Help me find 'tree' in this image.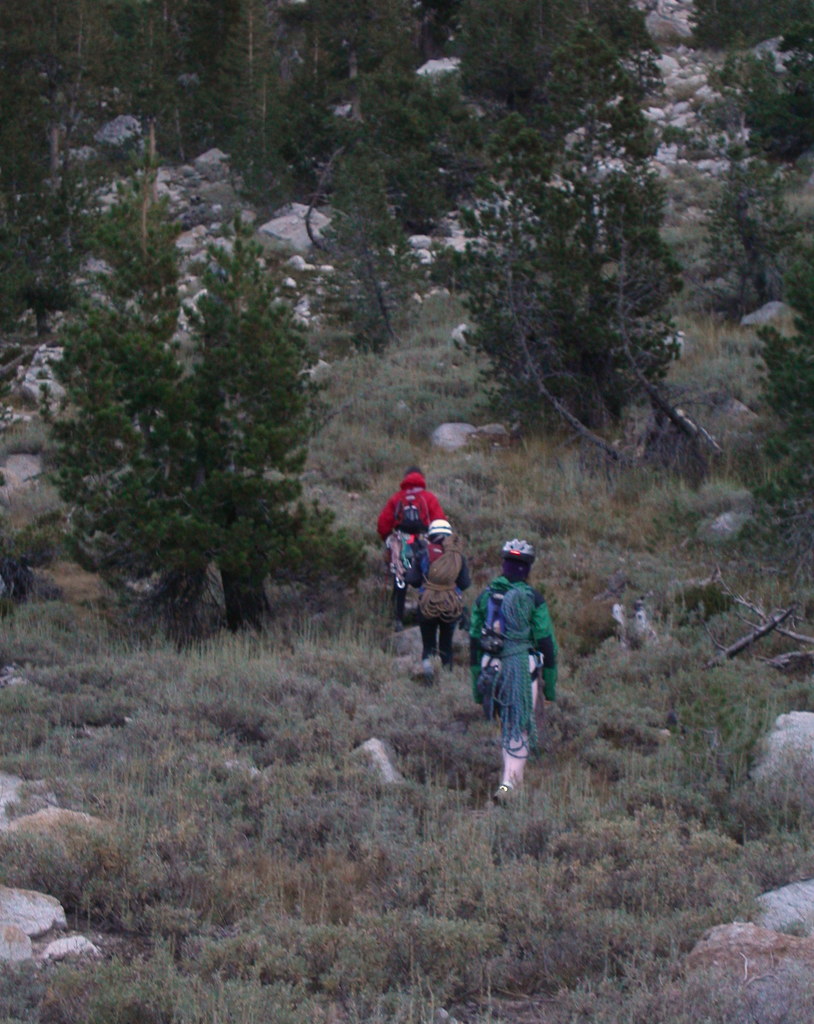
Found it: pyautogui.locateOnScreen(301, 115, 450, 304).
